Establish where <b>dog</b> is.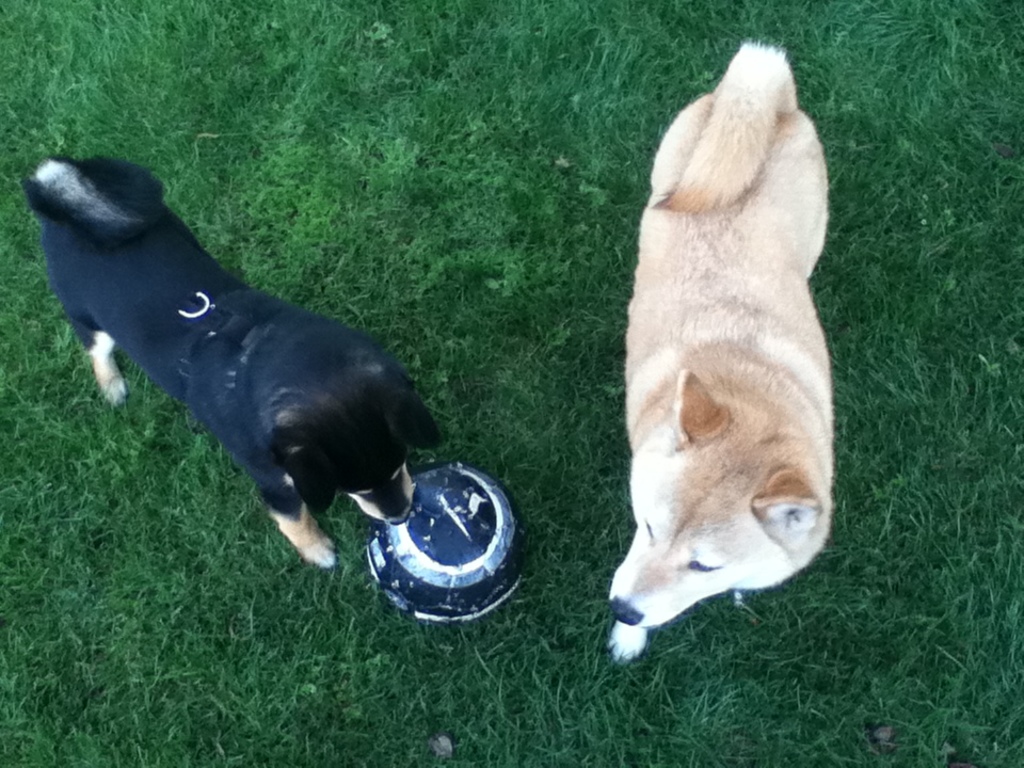
Established at 606, 37, 839, 666.
